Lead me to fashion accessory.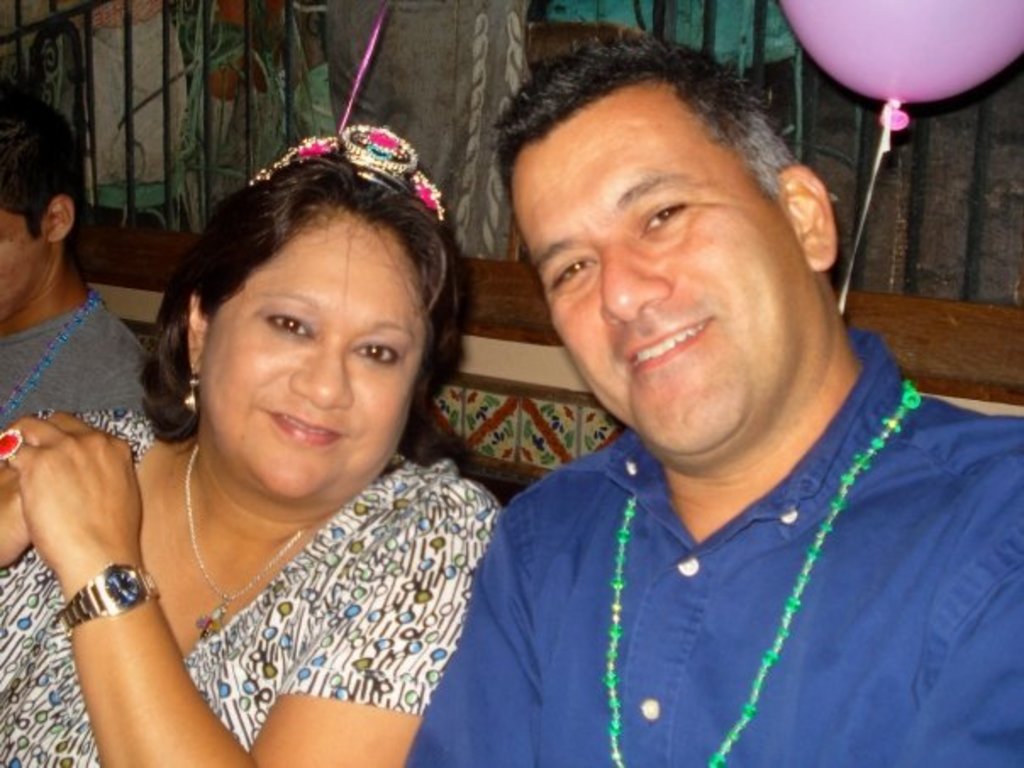
Lead to l=181, t=444, r=302, b=627.
